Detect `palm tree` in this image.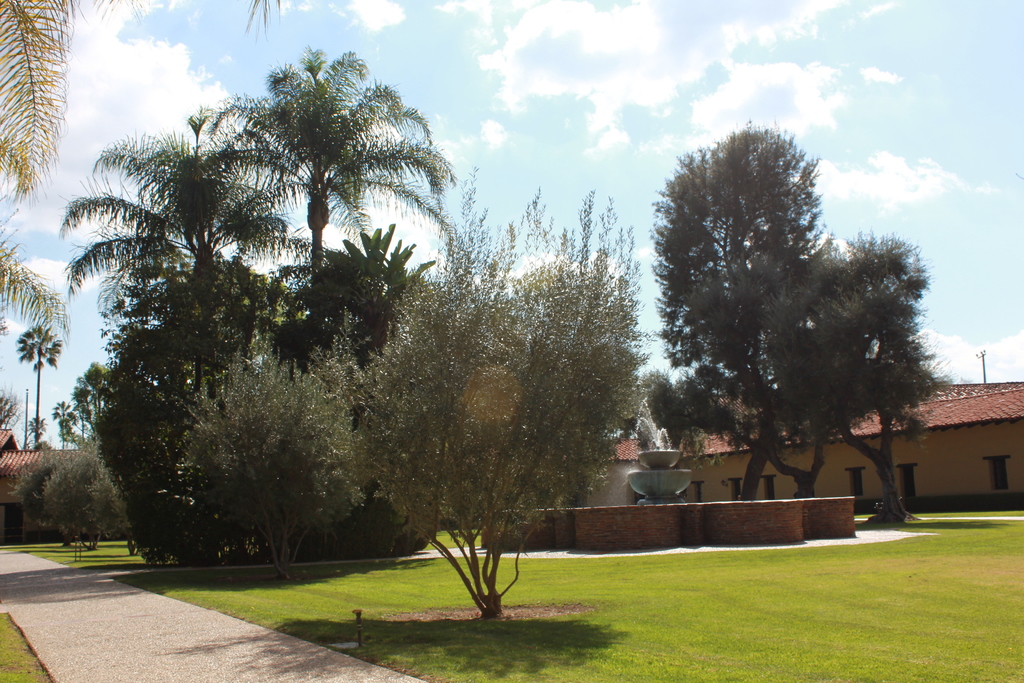
Detection: box=[200, 67, 440, 438].
